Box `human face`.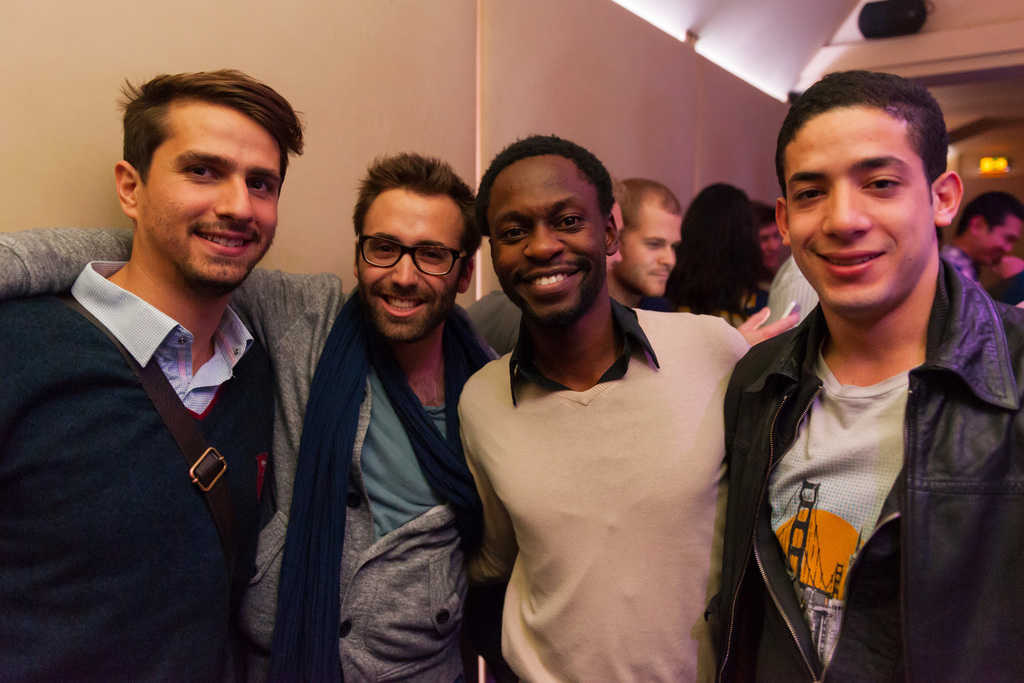
(left=982, top=214, right=1023, bottom=267).
